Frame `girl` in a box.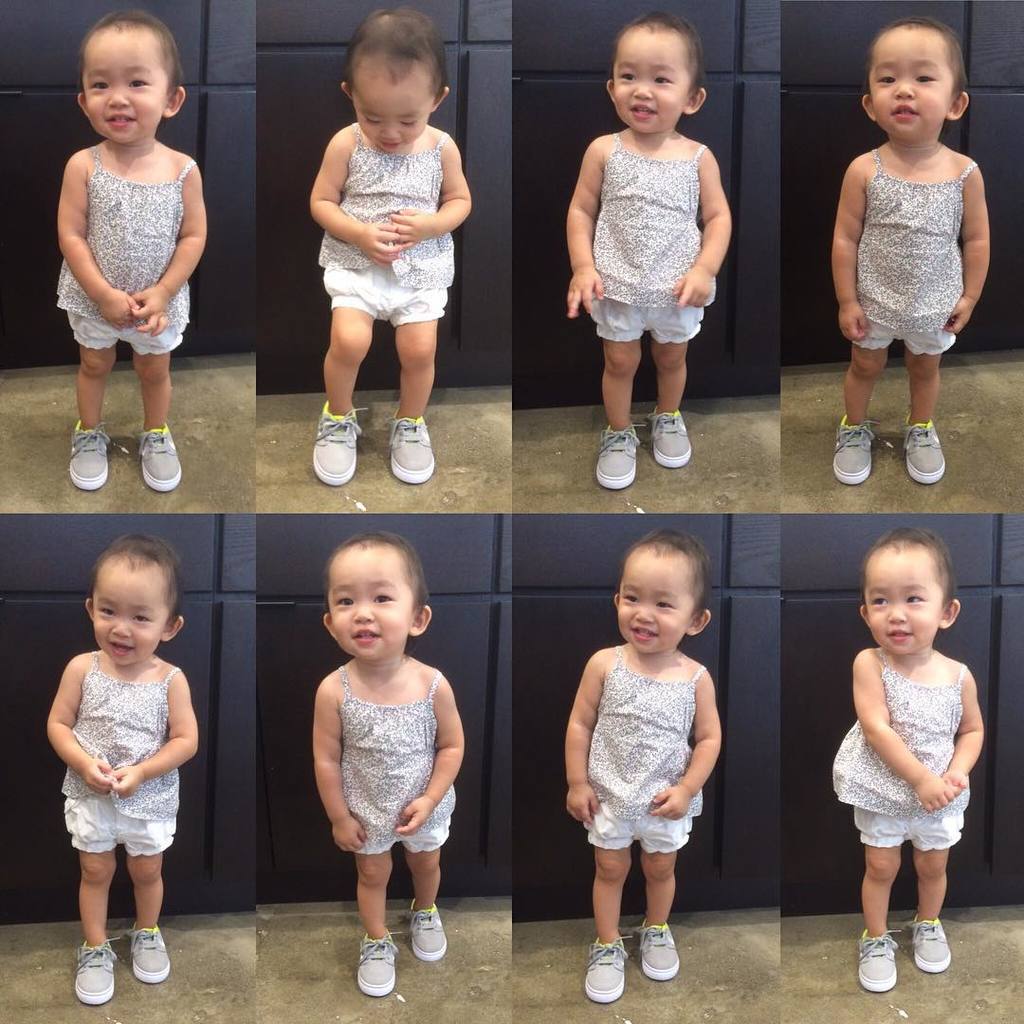
833 21 990 493.
